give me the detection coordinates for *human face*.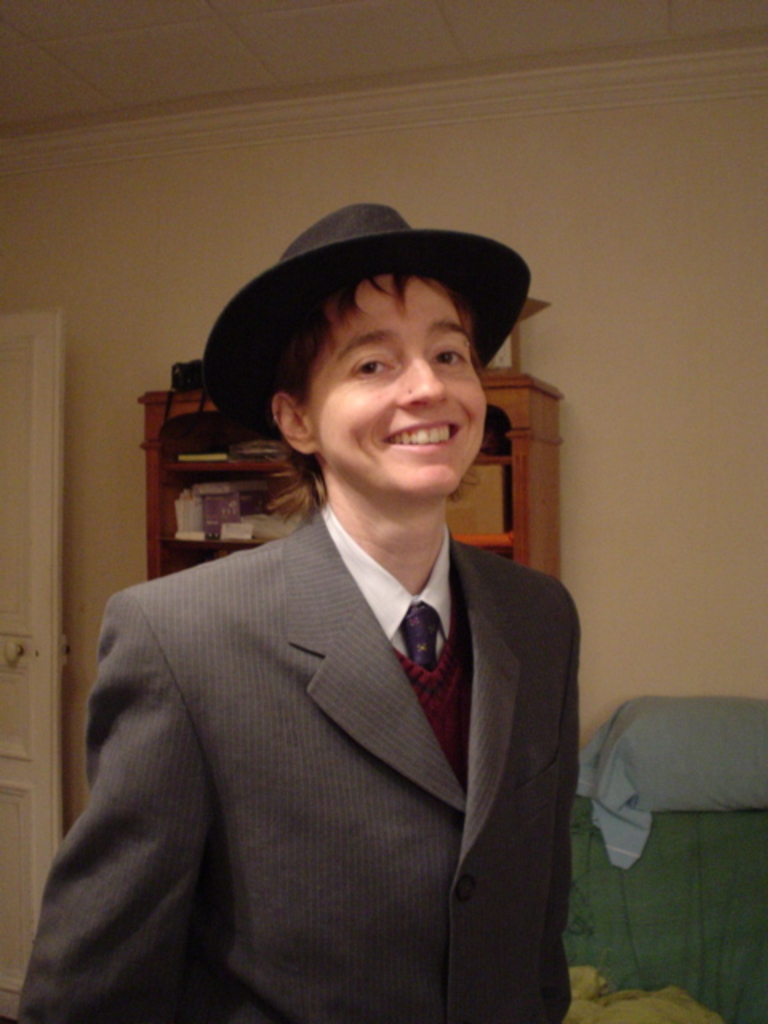
310/278/490/501.
